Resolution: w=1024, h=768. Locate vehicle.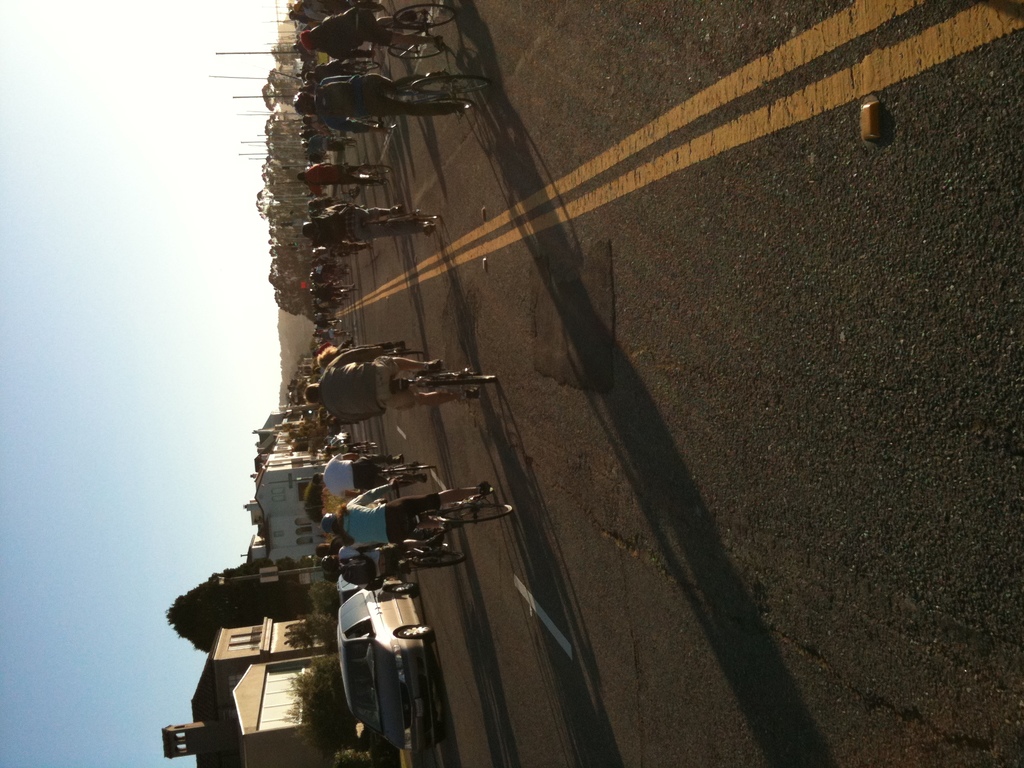
(left=357, top=212, right=438, bottom=228).
